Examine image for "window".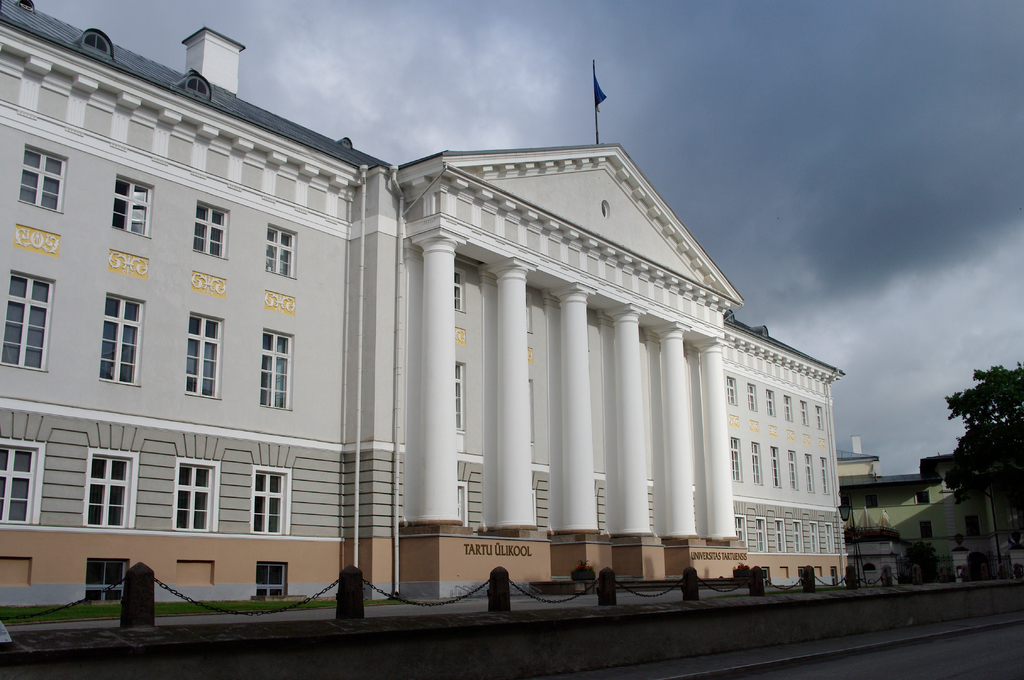
Examination result: l=22, t=143, r=58, b=209.
